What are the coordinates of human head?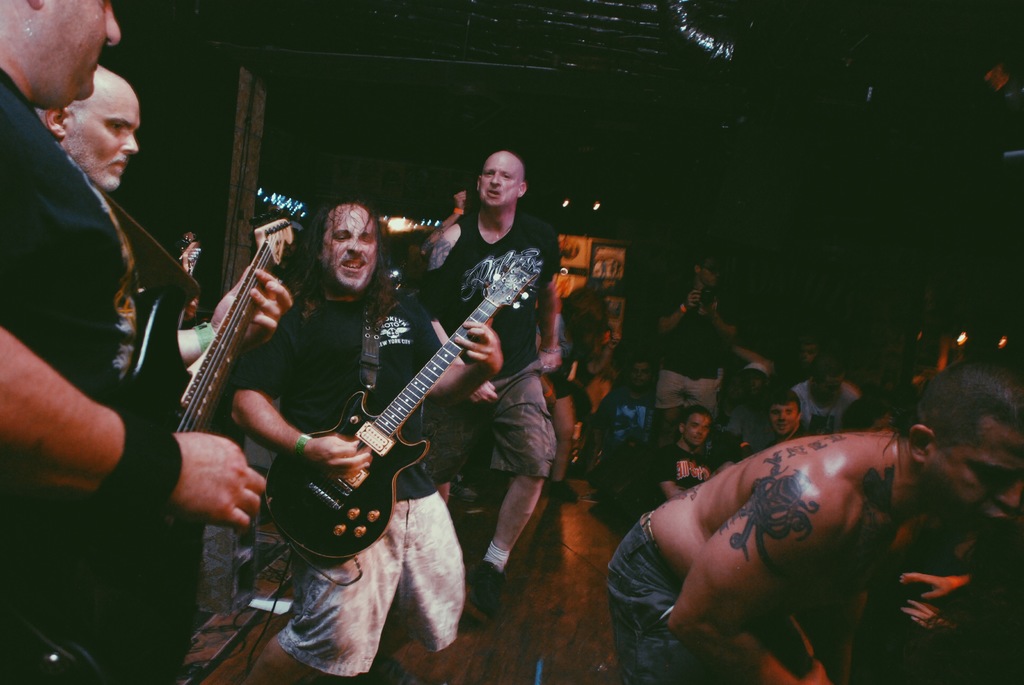
crop(692, 249, 723, 289).
